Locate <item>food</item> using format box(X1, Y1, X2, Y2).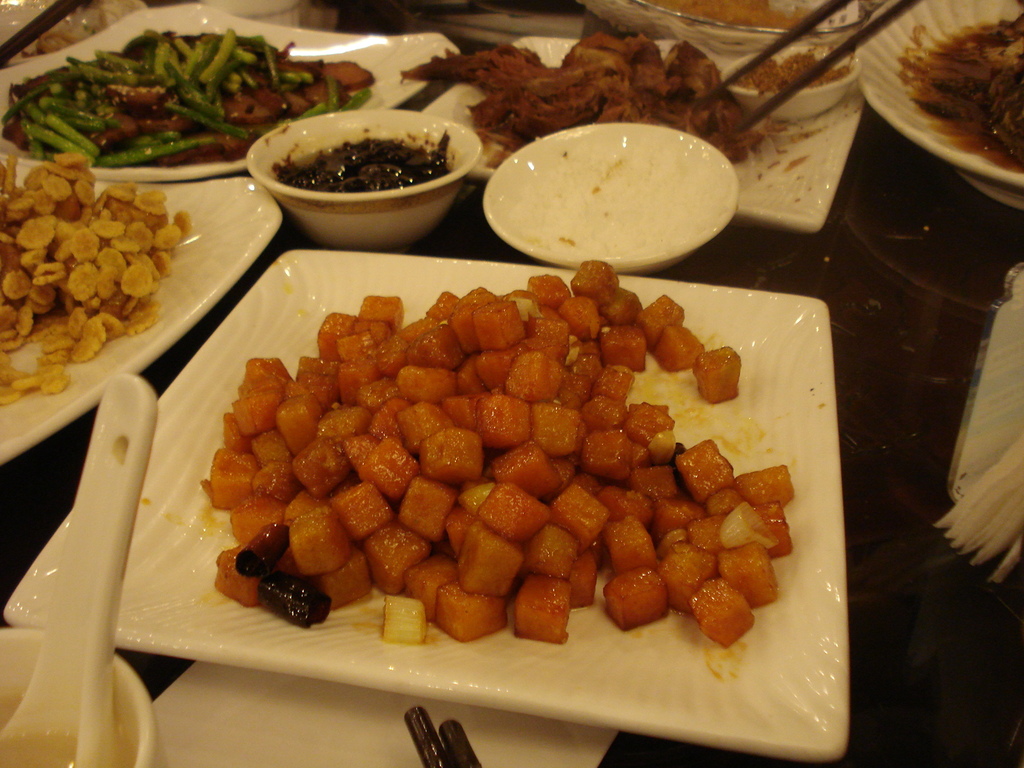
box(401, 30, 792, 166).
